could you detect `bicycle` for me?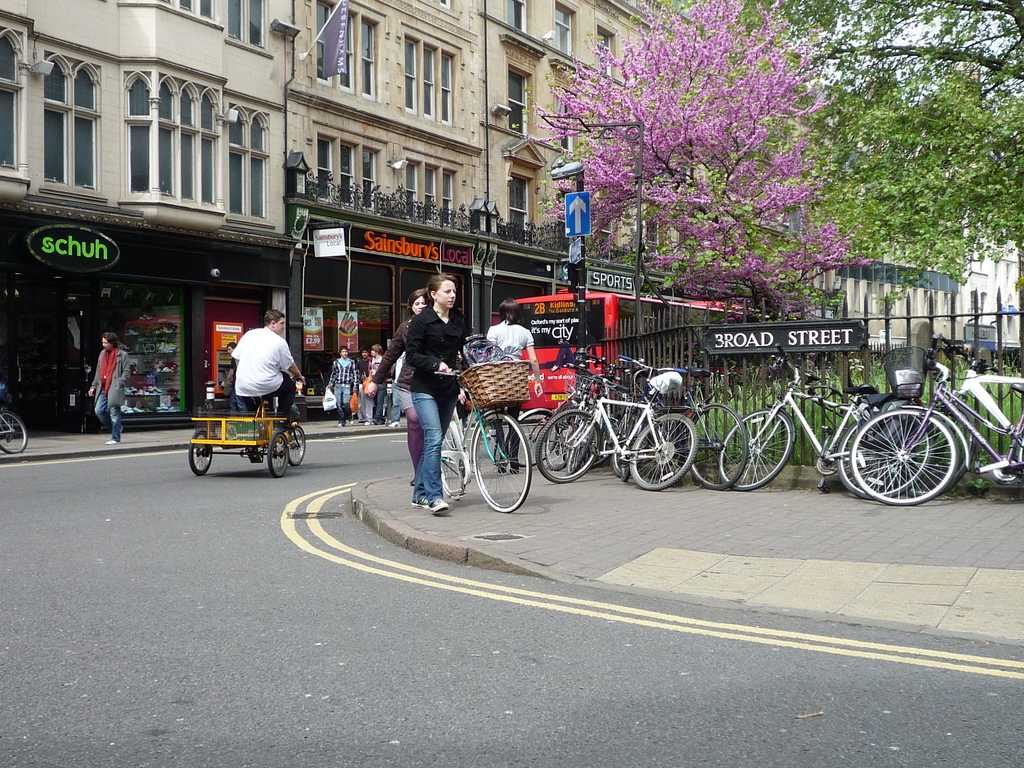
Detection result: pyautogui.locateOnScreen(521, 376, 567, 466).
